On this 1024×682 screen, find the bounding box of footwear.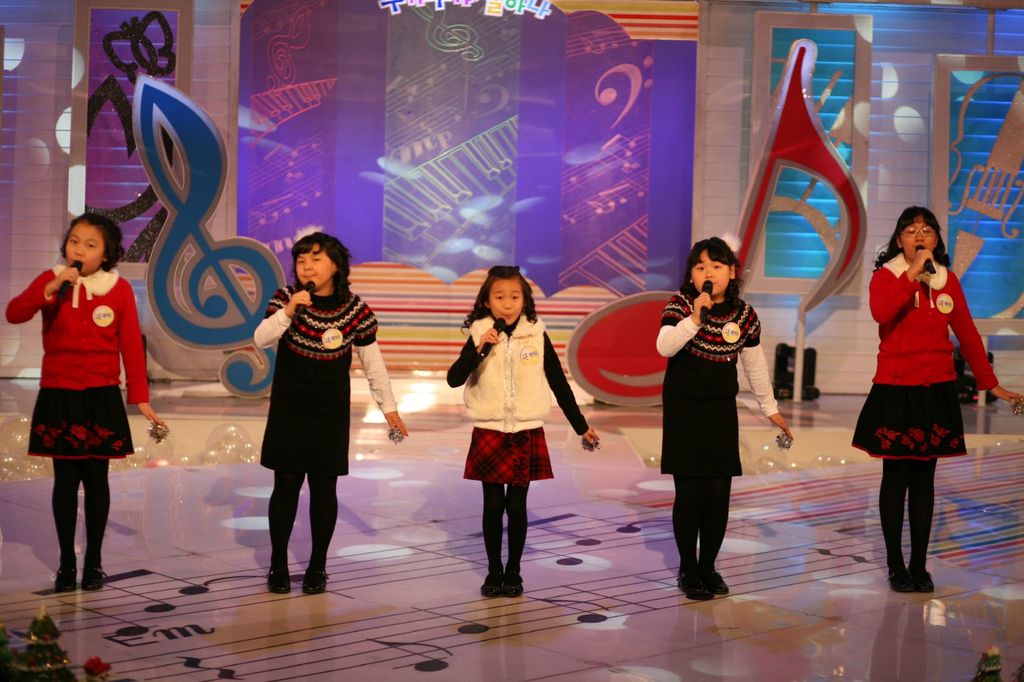
Bounding box: region(264, 565, 299, 594).
